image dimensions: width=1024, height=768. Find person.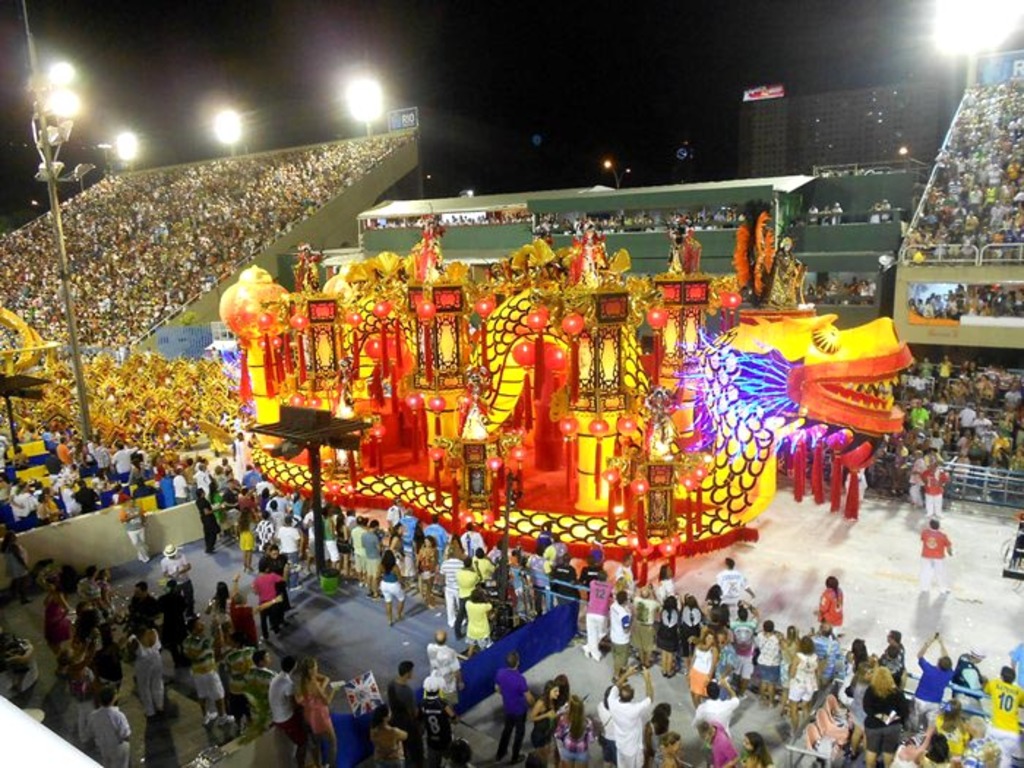
detection(129, 579, 159, 629).
